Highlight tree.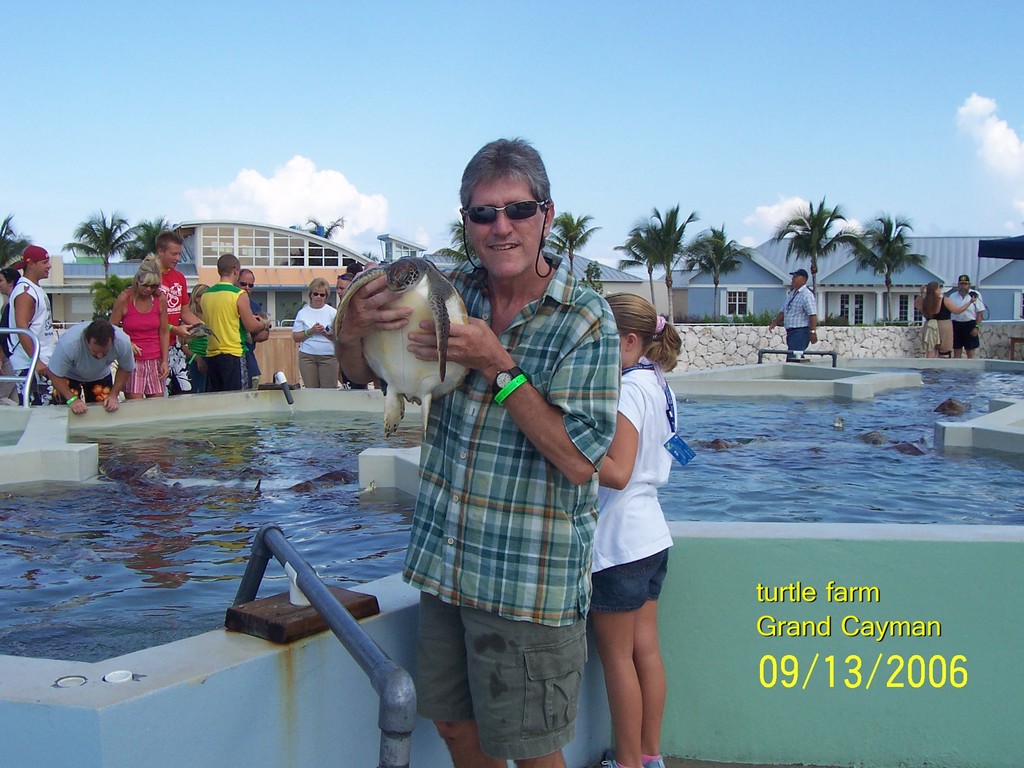
Highlighted region: <region>60, 198, 131, 284</region>.
